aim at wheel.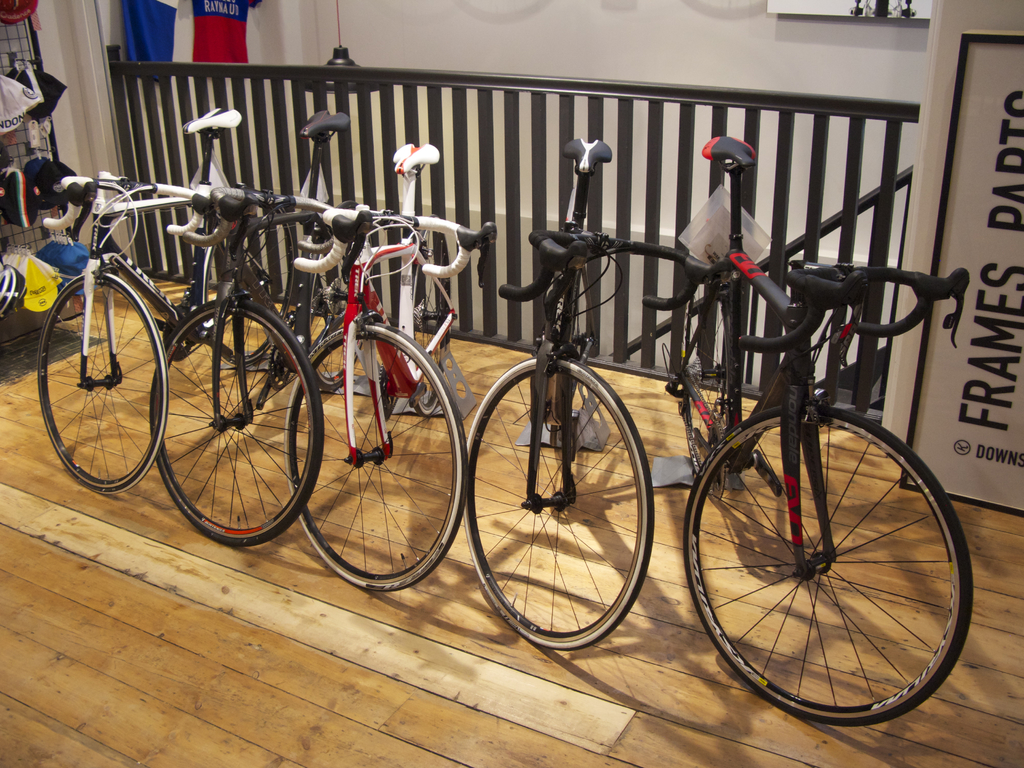
Aimed at <bbox>406, 214, 451, 415</bbox>.
